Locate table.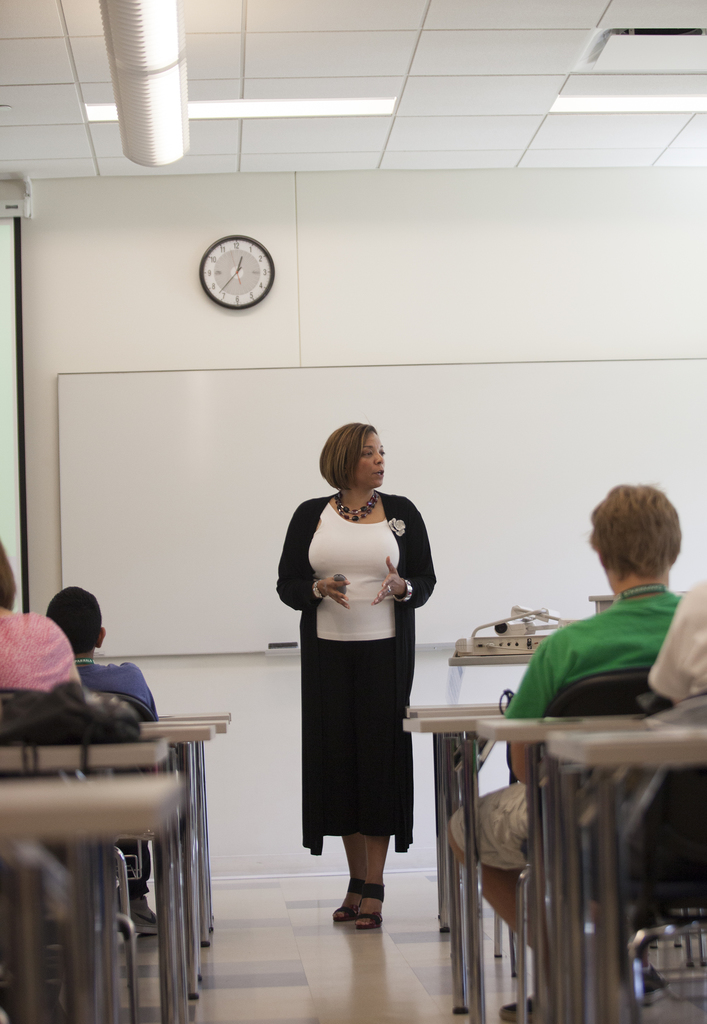
Bounding box: bbox=[475, 712, 557, 1023].
